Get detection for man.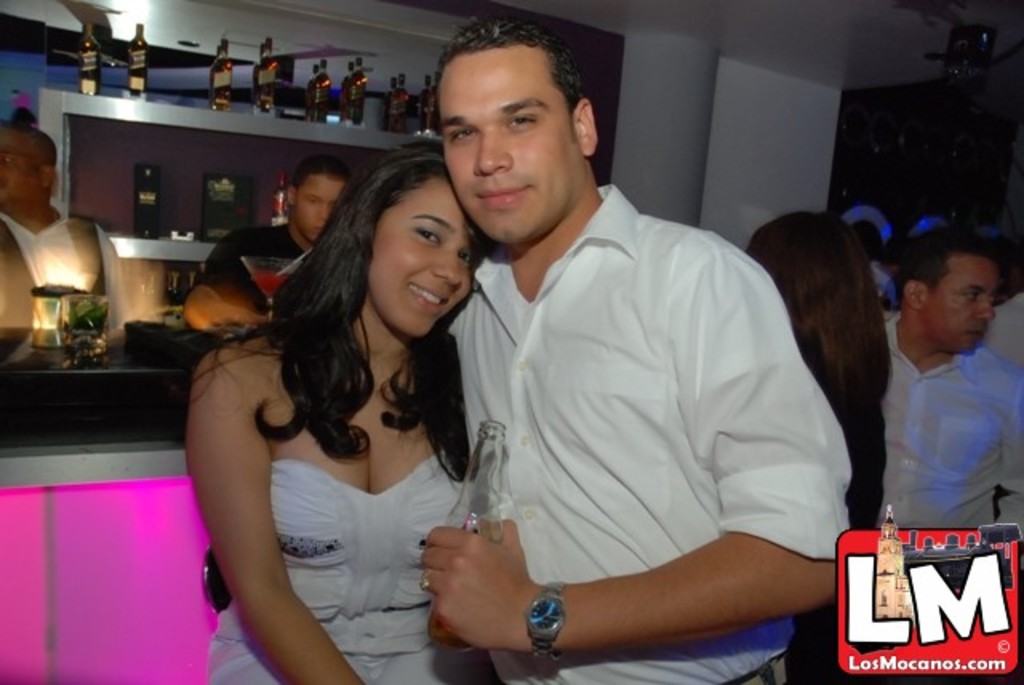
Detection: box(0, 117, 141, 346).
